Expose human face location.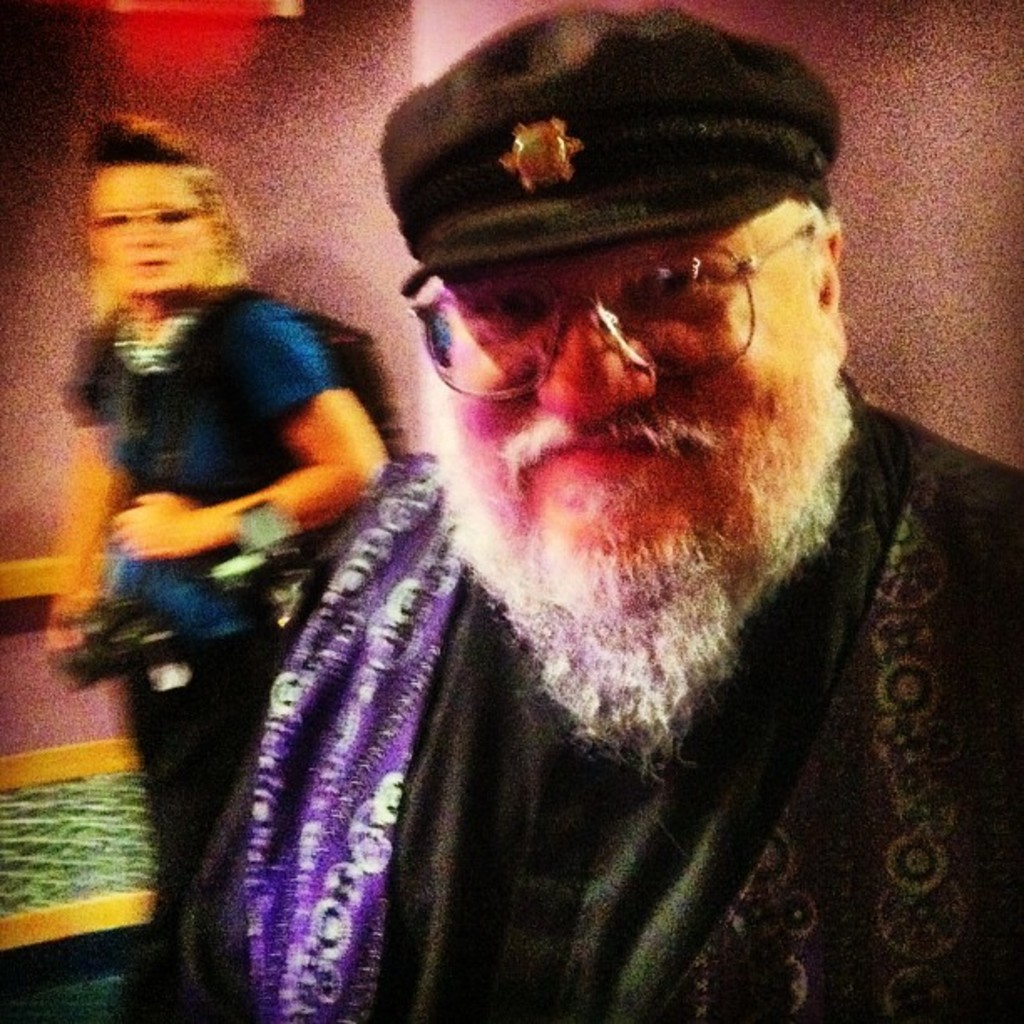
Exposed at (x1=92, y1=164, x2=202, y2=291).
